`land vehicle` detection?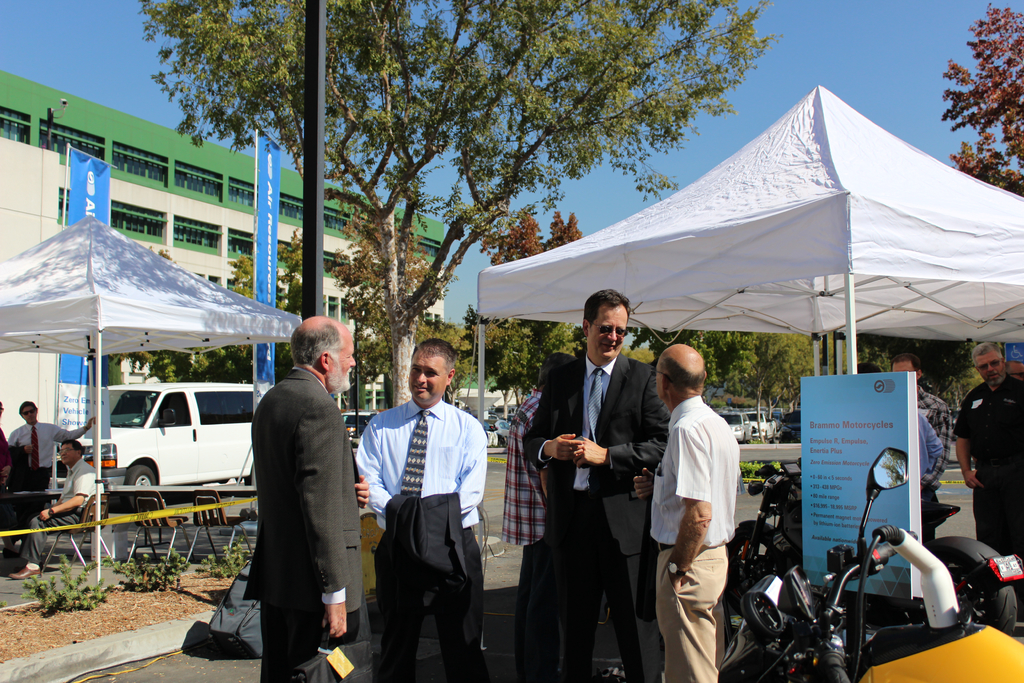
(735, 459, 1016, 626)
